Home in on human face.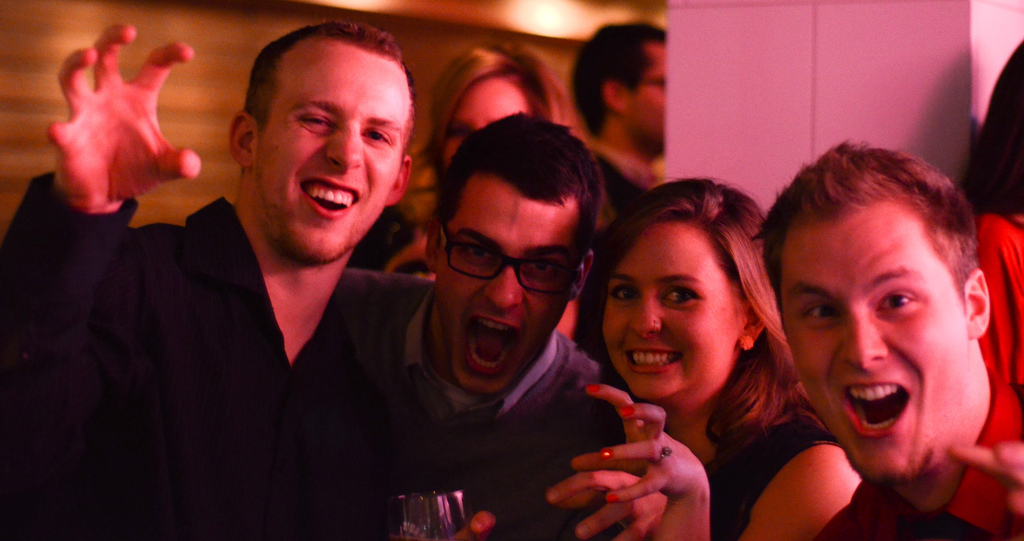
Homed in at 440,78,524,165.
